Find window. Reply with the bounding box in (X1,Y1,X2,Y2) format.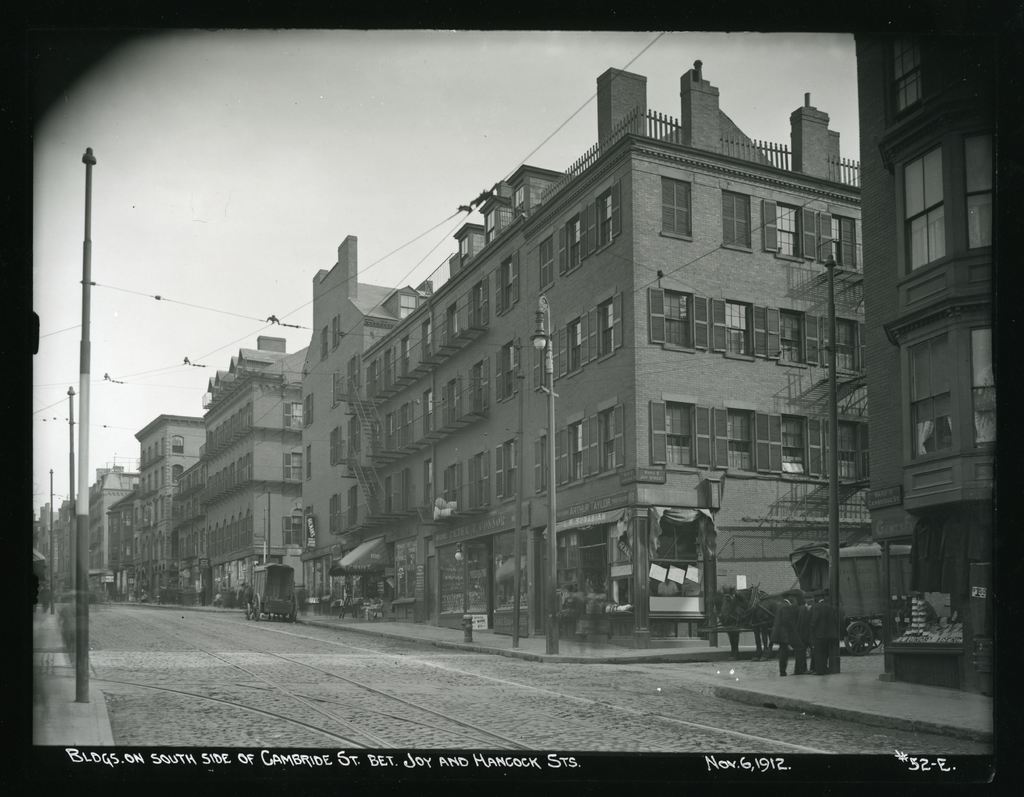
(969,322,996,454).
